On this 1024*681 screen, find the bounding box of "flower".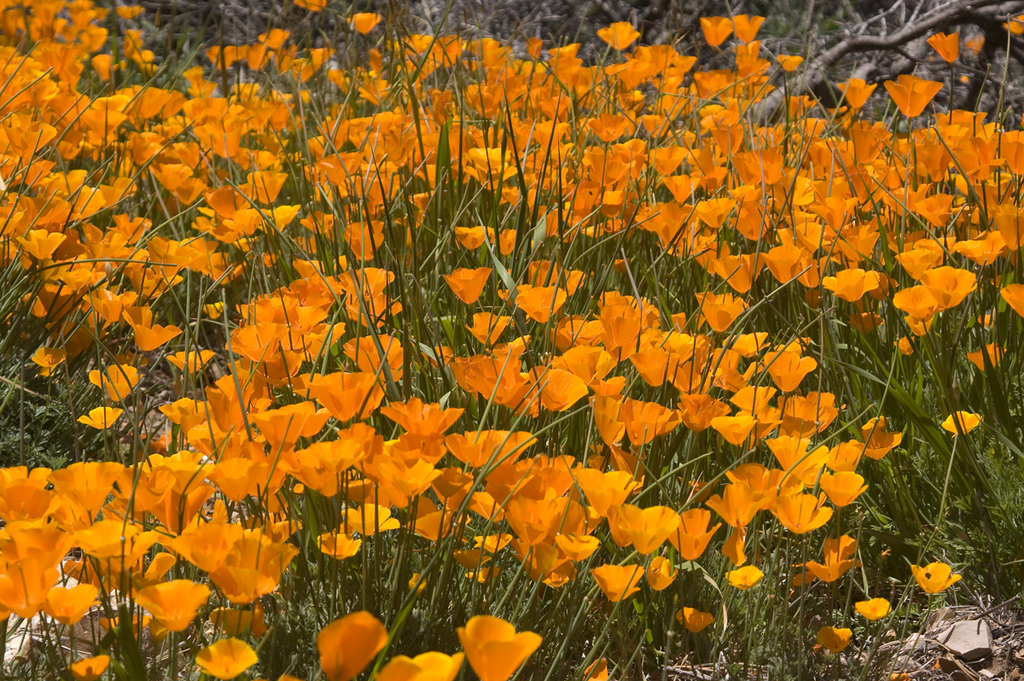
Bounding box: (374, 402, 457, 479).
